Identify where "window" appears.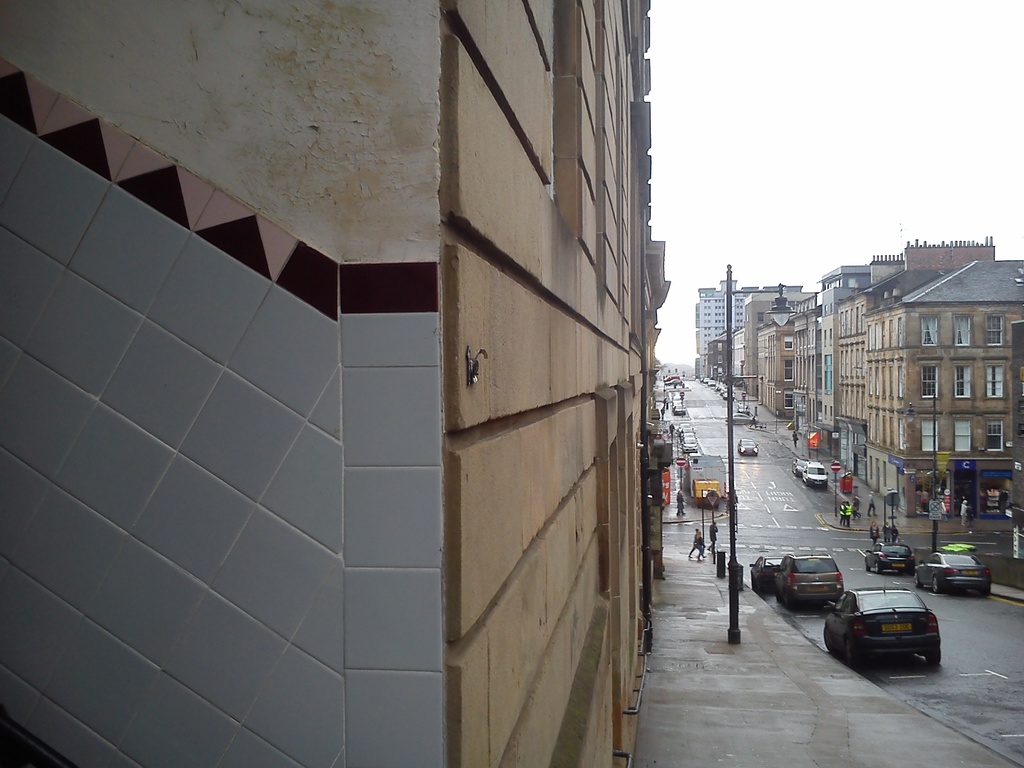
Appears at pyautogui.locateOnScreen(980, 423, 1004, 461).
